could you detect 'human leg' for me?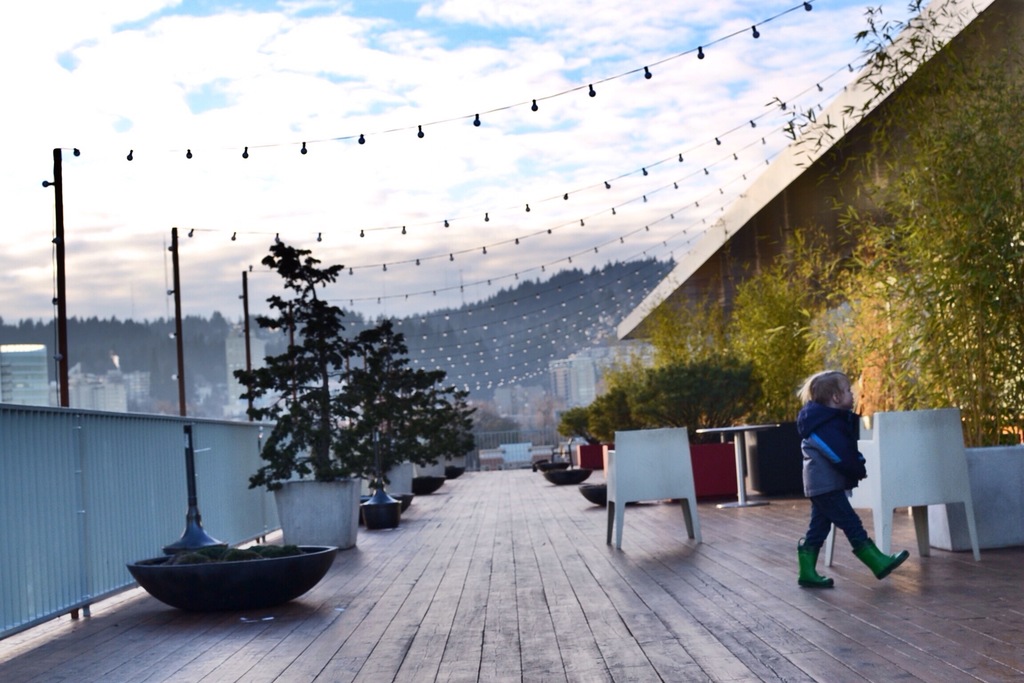
Detection result: box=[796, 498, 830, 584].
